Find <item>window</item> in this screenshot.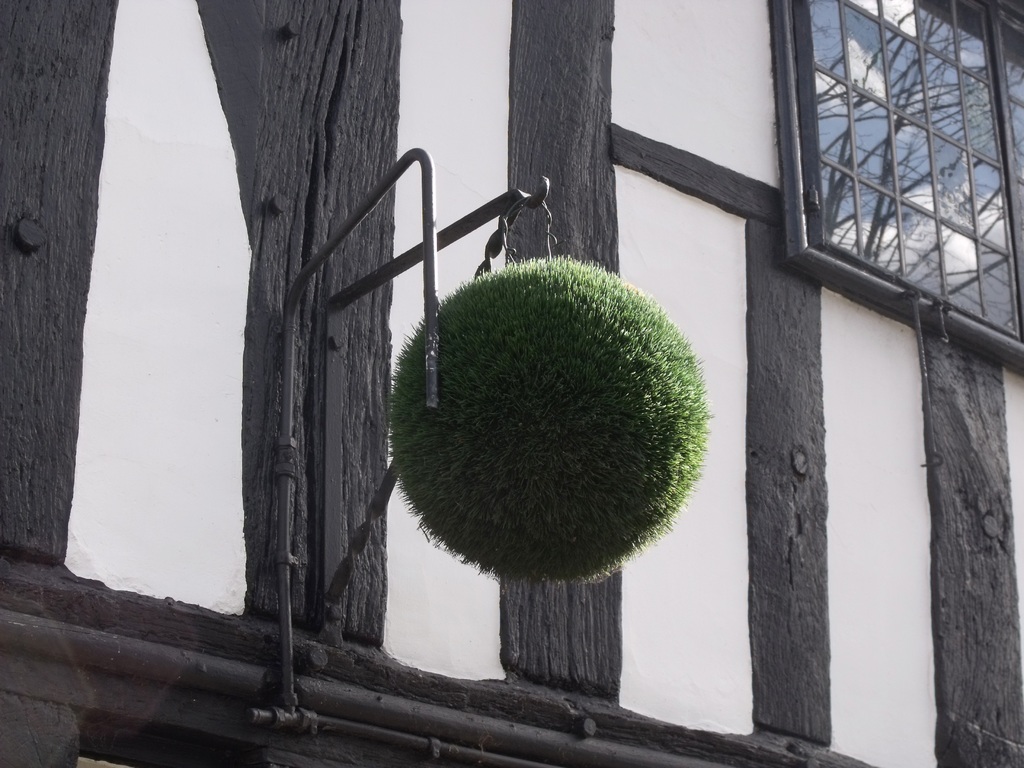
The bounding box for <item>window</item> is 771 0 990 318.
